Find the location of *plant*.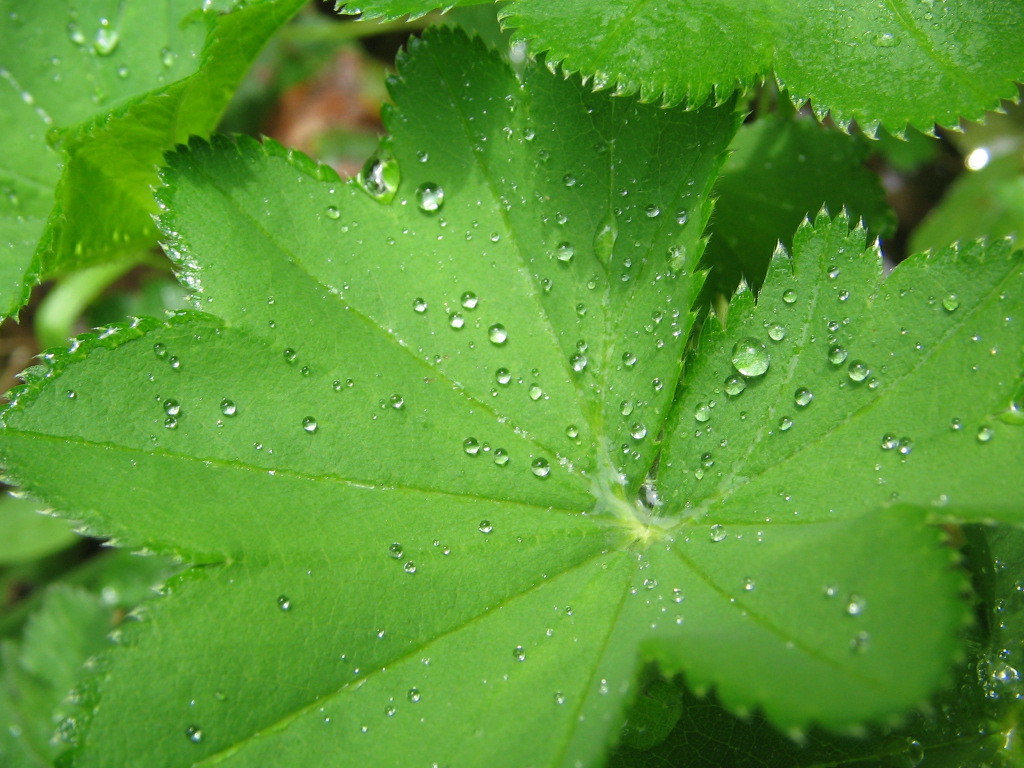
Location: (0,0,1023,767).
